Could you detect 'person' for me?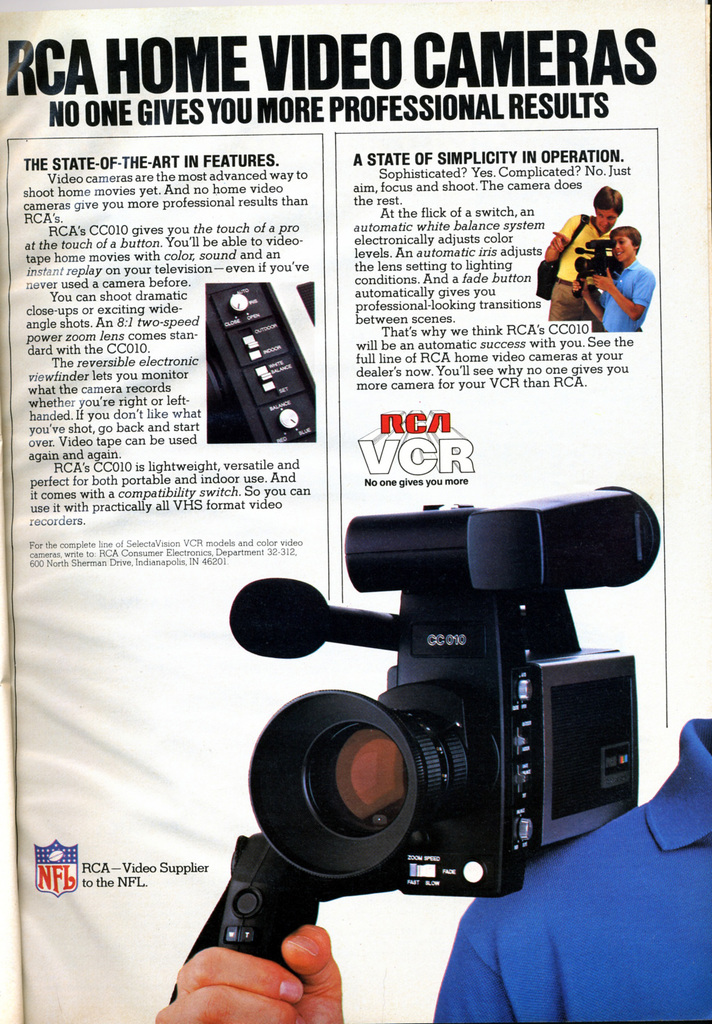
Detection result: box=[152, 714, 711, 1023].
